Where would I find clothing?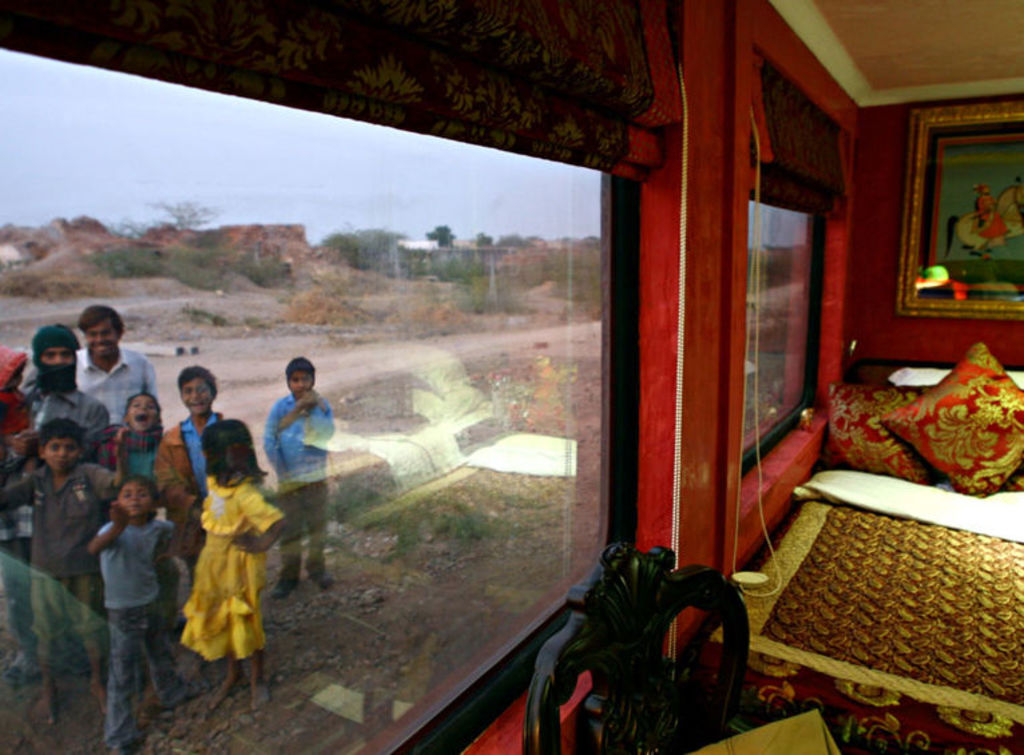
At [84, 425, 163, 485].
